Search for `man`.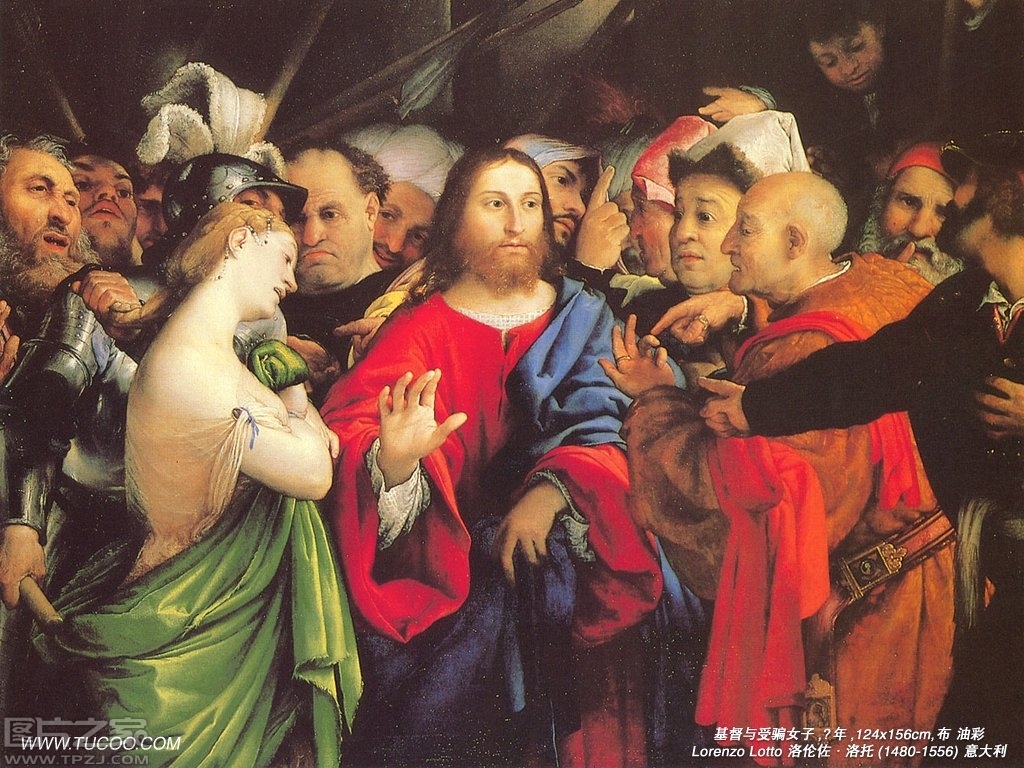
Found at left=692, top=132, right=1023, bottom=767.
